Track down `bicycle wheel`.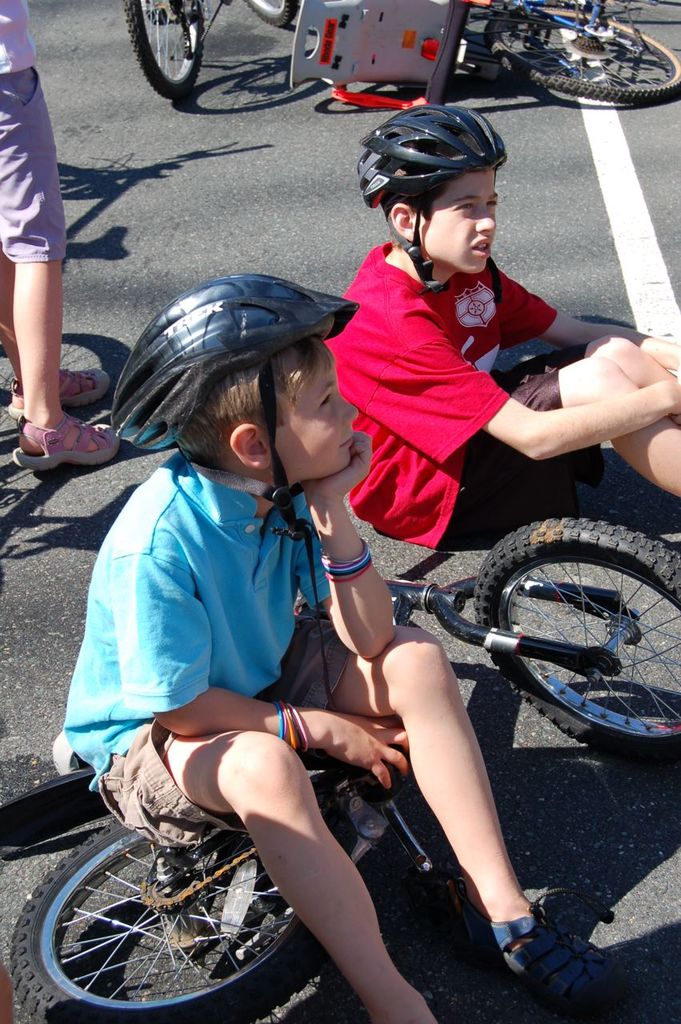
Tracked to detection(122, 0, 206, 103).
